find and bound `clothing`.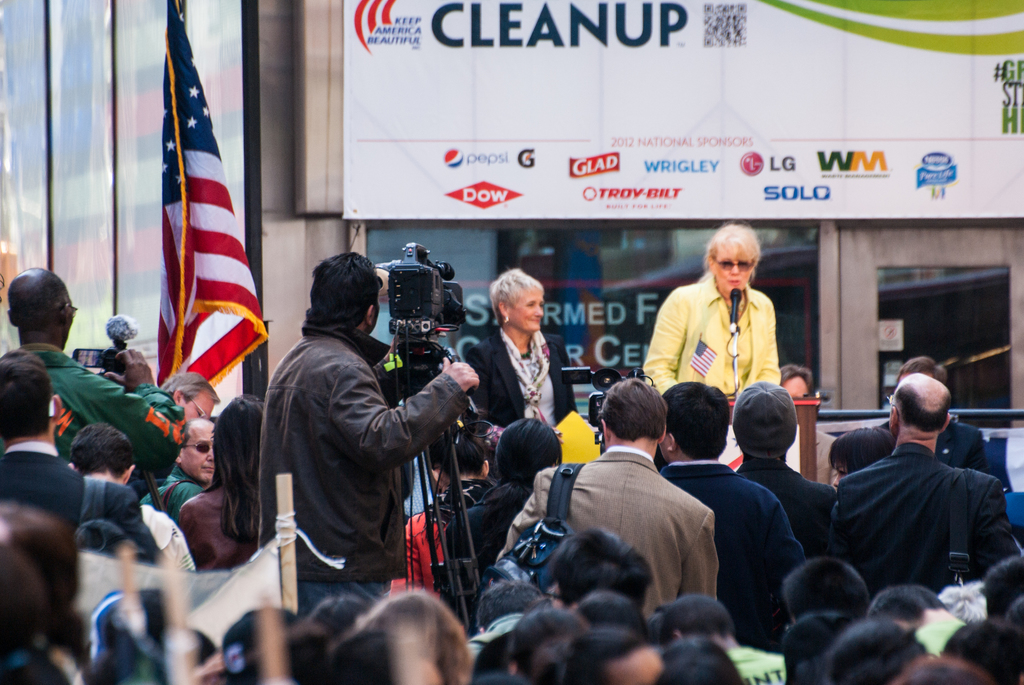
Bound: 652:456:806:654.
